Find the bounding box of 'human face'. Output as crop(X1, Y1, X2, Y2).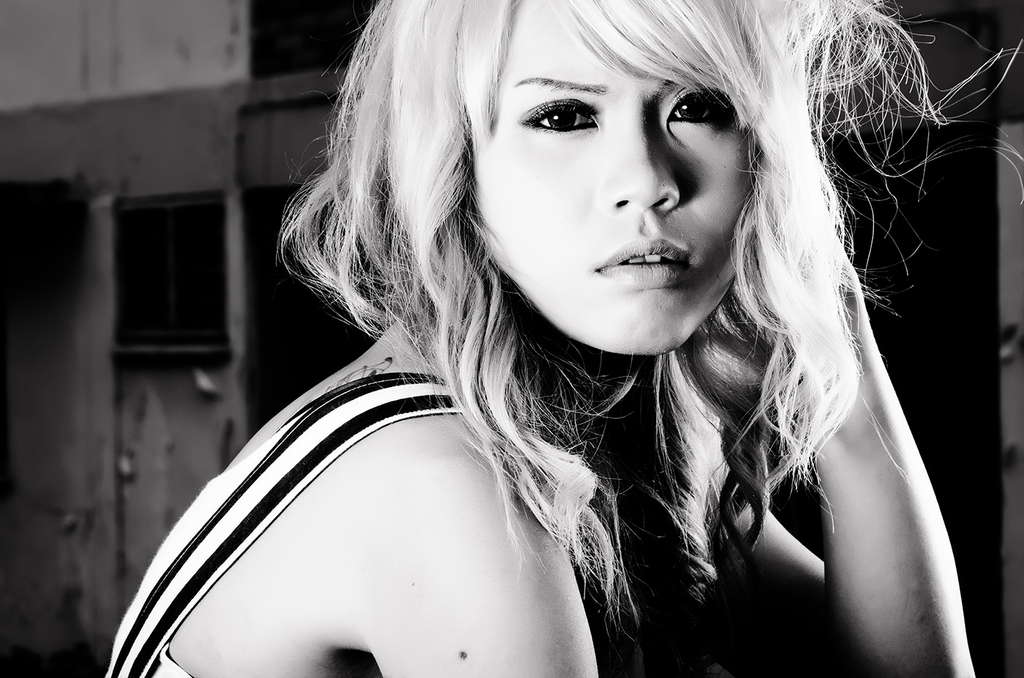
crop(476, 0, 763, 360).
